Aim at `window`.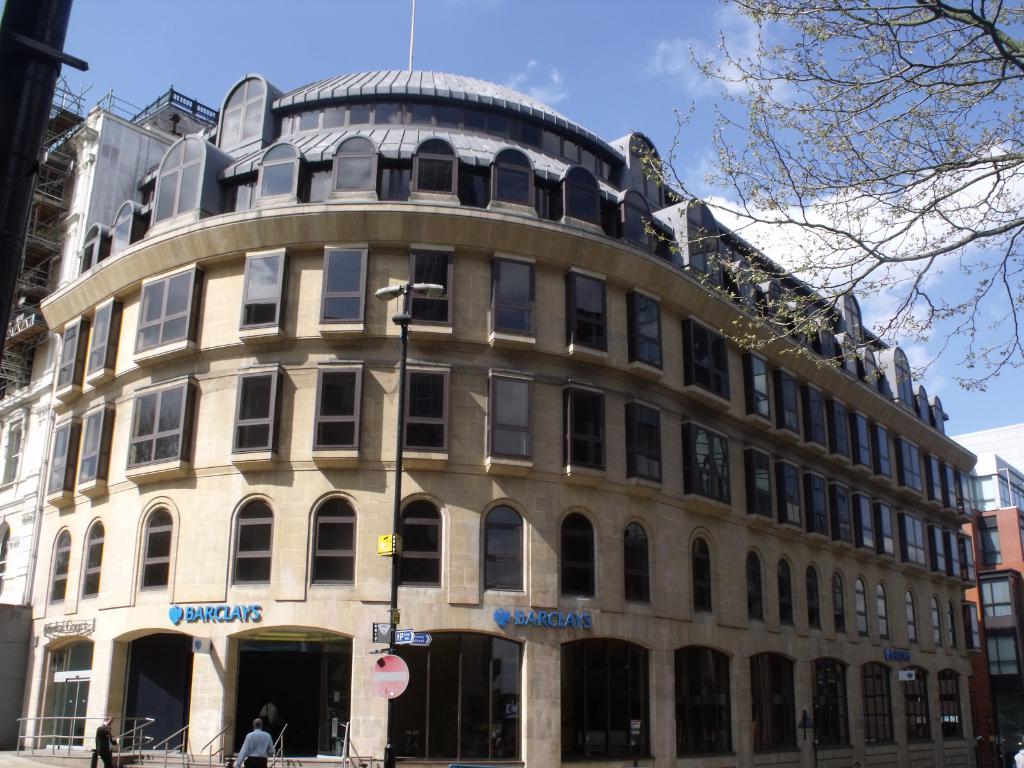
Aimed at (123, 376, 196, 474).
